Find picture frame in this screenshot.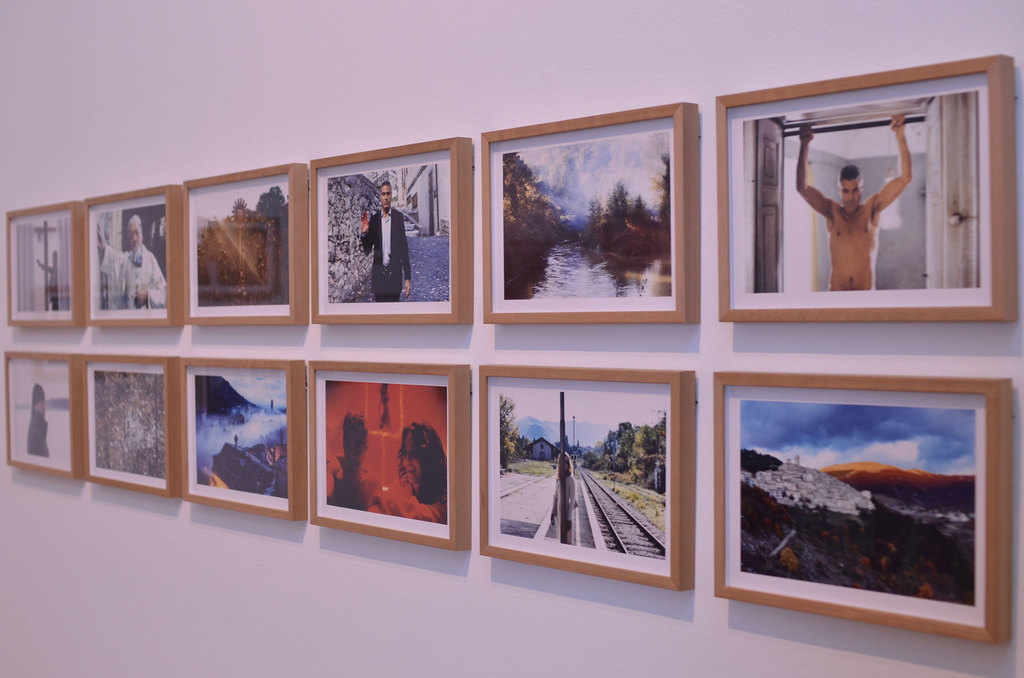
The bounding box for picture frame is (x1=5, y1=198, x2=84, y2=327).
